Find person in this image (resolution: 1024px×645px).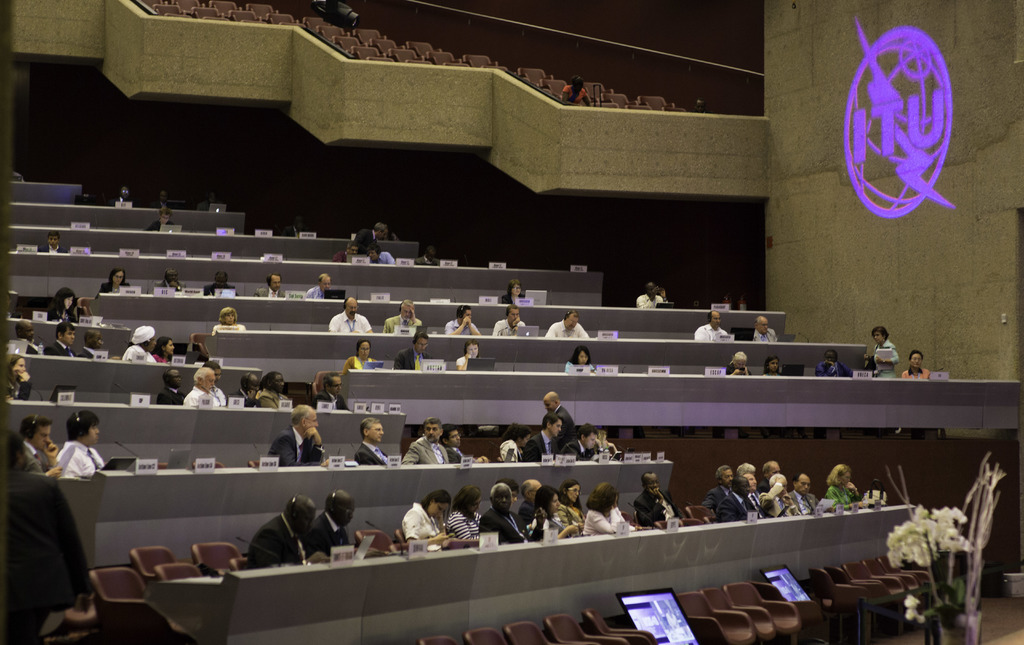
694/311/737/342.
